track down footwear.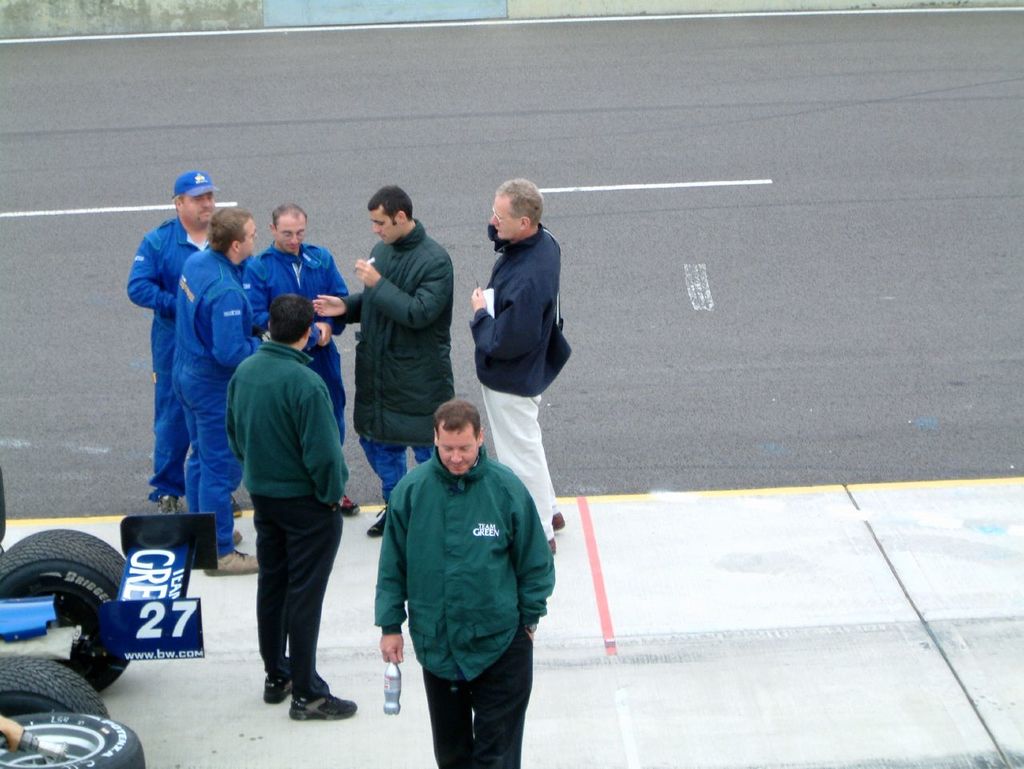
Tracked to 284, 686, 366, 719.
